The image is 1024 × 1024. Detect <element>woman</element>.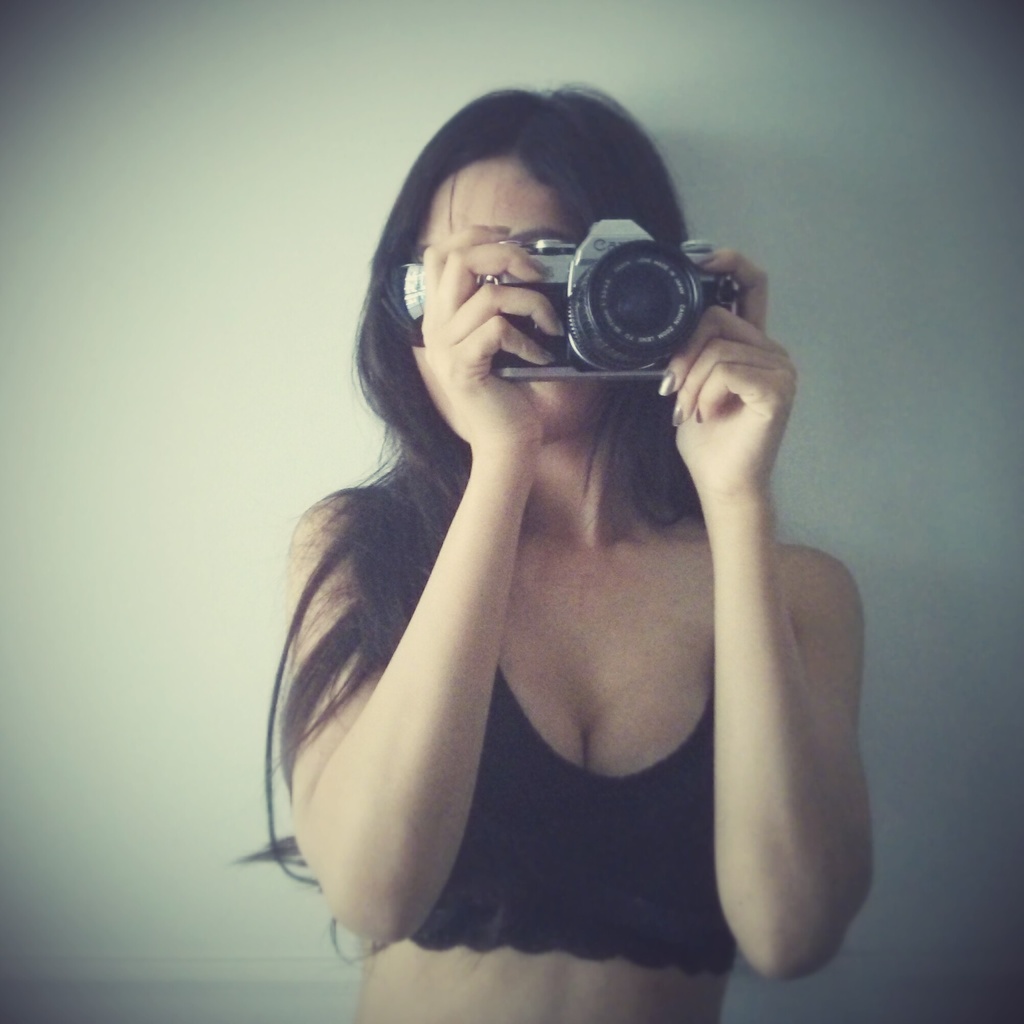
Detection: BBox(227, 93, 890, 1023).
